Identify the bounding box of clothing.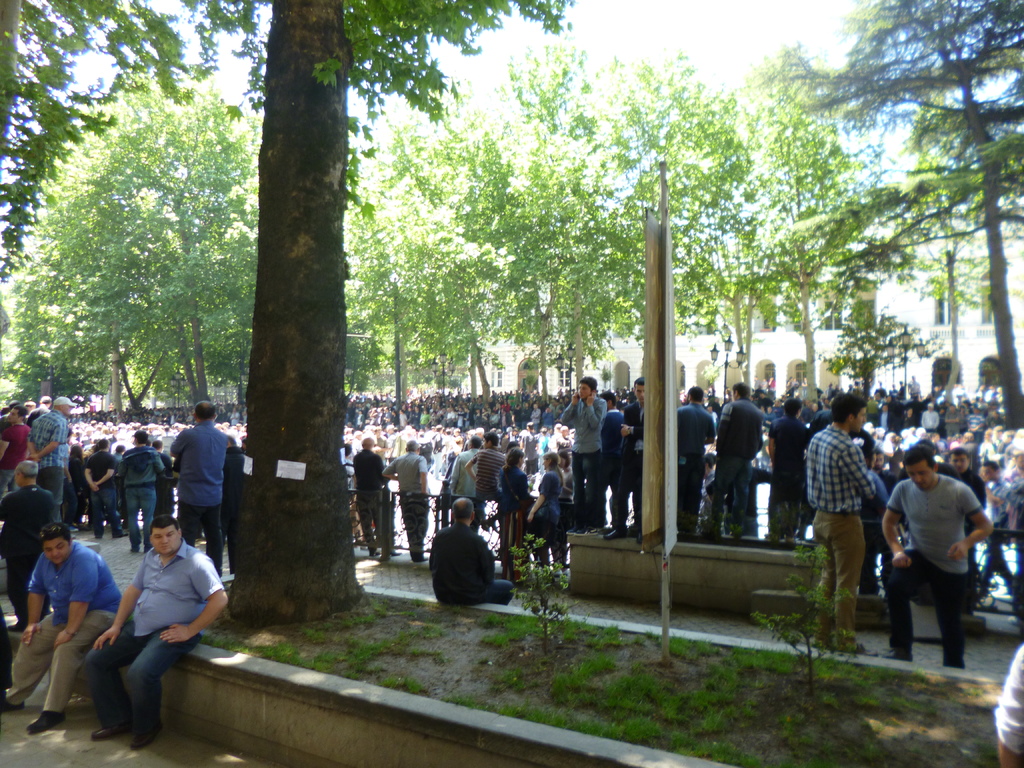
crop(83, 451, 118, 525).
